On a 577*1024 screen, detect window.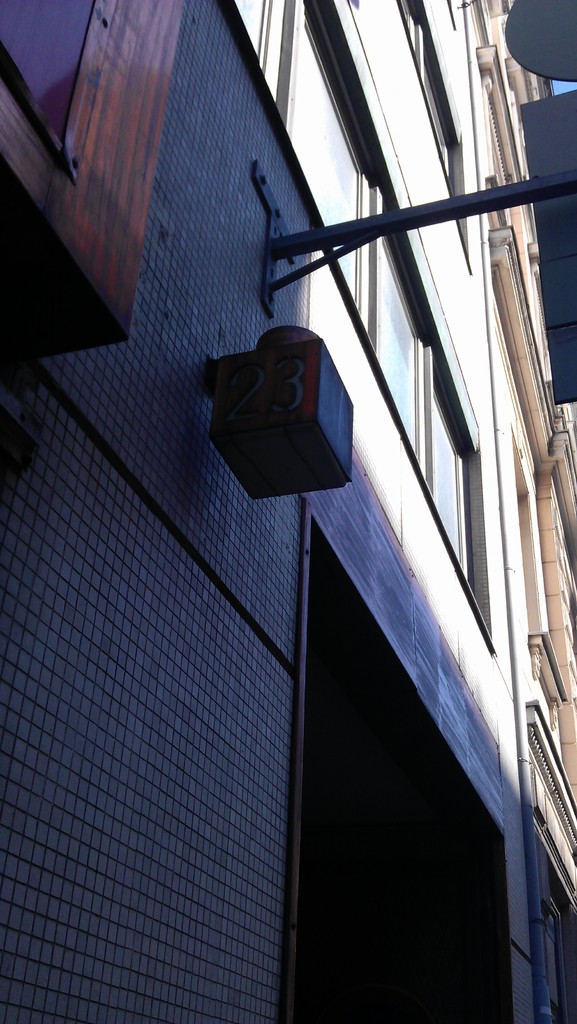
bbox(272, 0, 487, 636).
